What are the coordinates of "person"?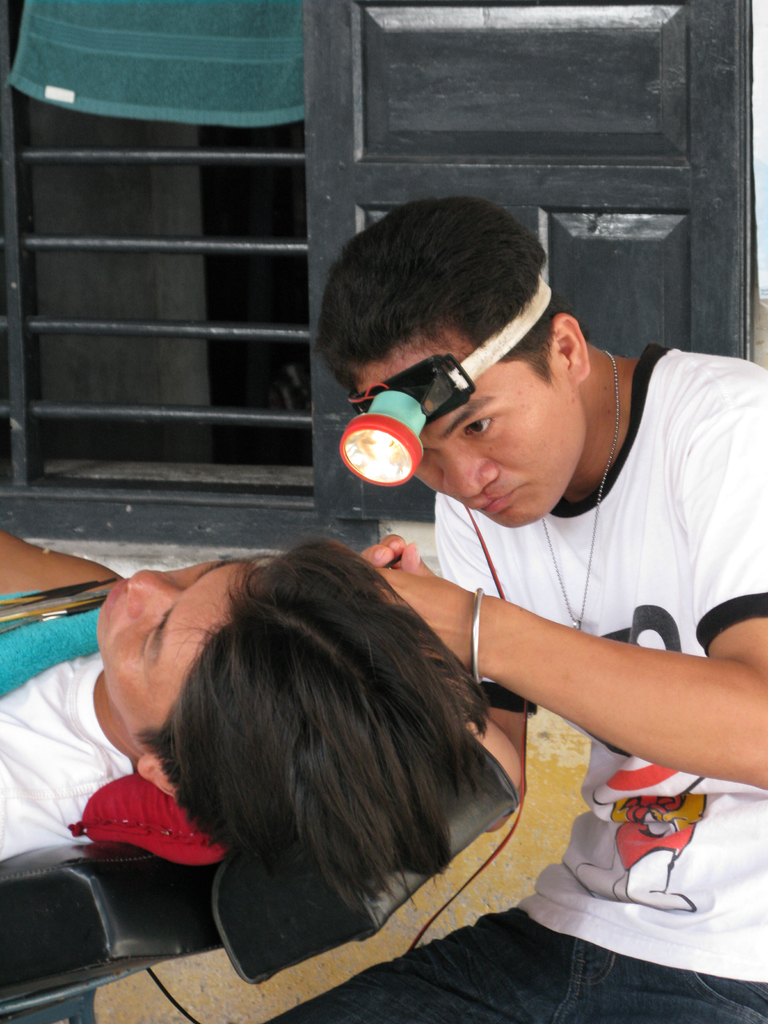
262,201,767,1023.
